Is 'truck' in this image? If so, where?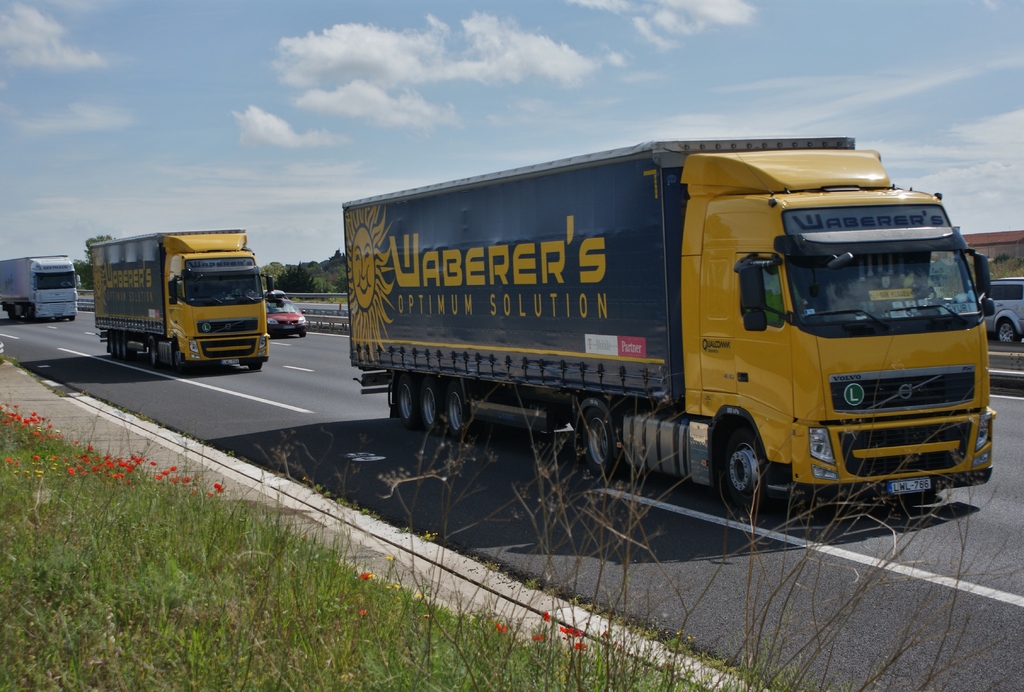
Yes, at rect(85, 230, 268, 377).
